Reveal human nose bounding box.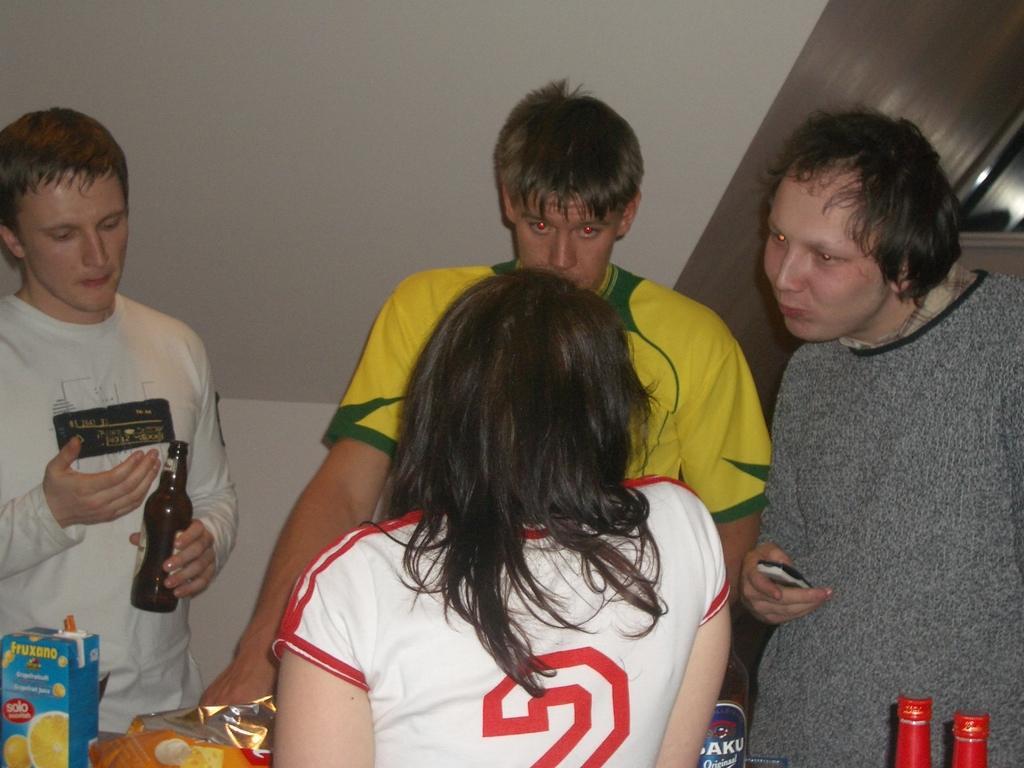
Revealed: x1=545 y1=231 x2=573 y2=276.
